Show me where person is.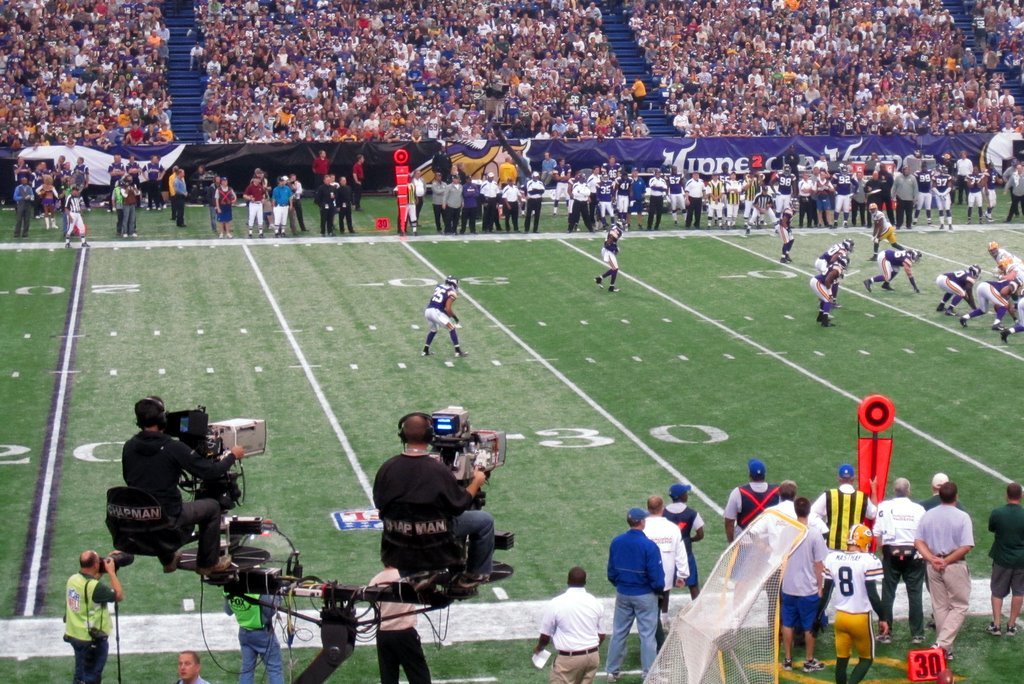
person is at locate(776, 196, 794, 265).
